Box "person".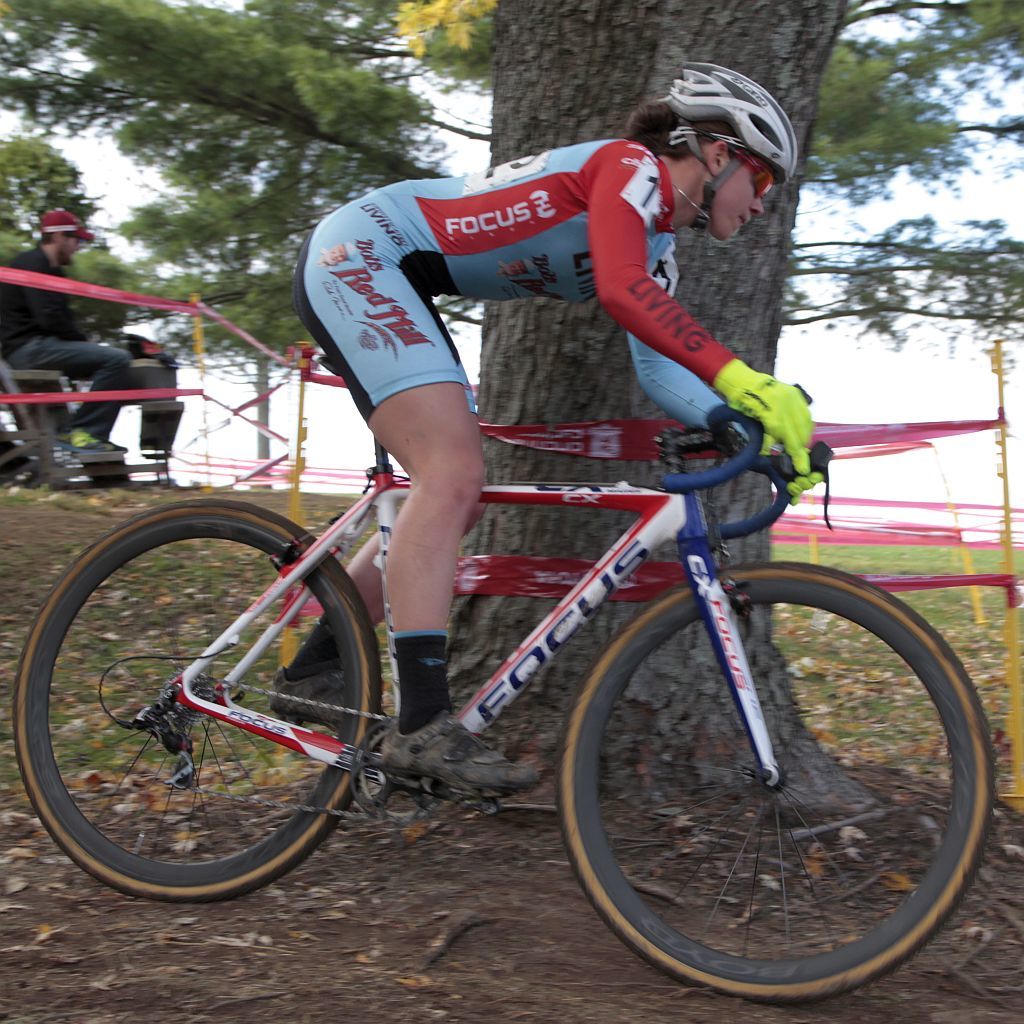
Rect(4, 206, 176, 463).
